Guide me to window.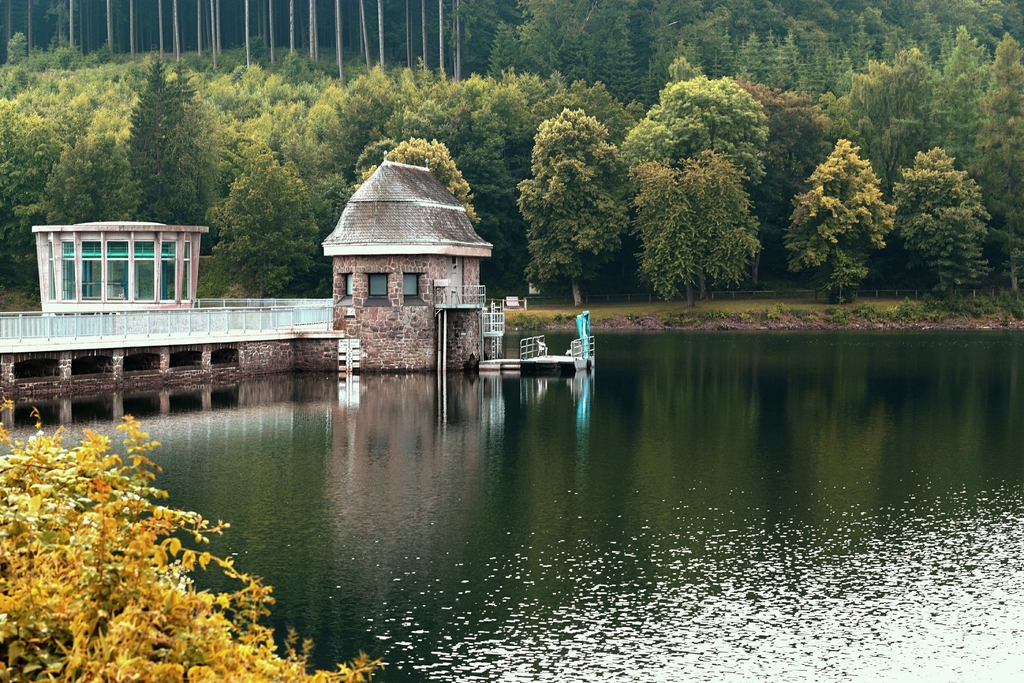
Guidance: 369 270 388 299.
